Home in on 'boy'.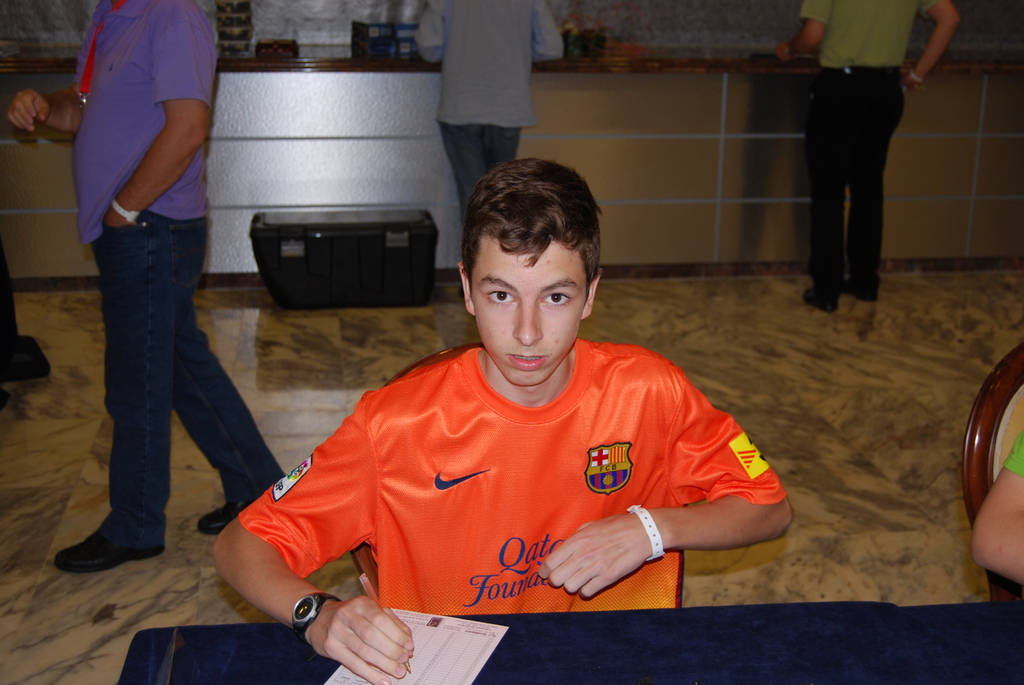
Homed in at rect(207, 145, 735, 643).
